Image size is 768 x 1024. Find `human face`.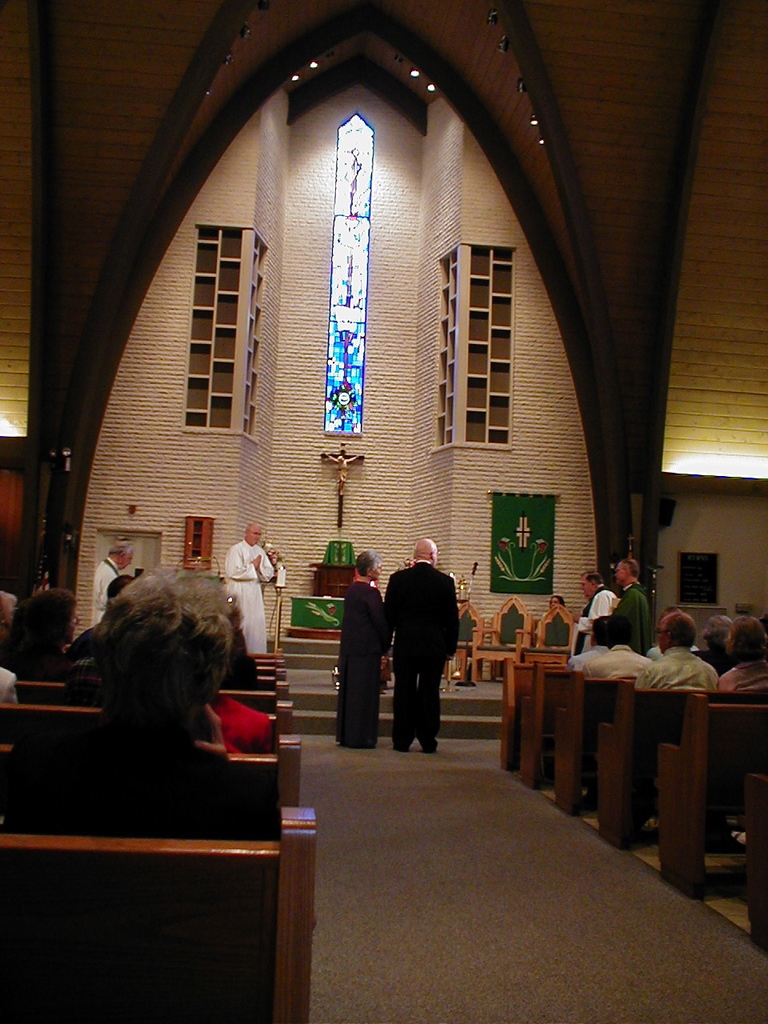
box(250, 523, 261, 543).
